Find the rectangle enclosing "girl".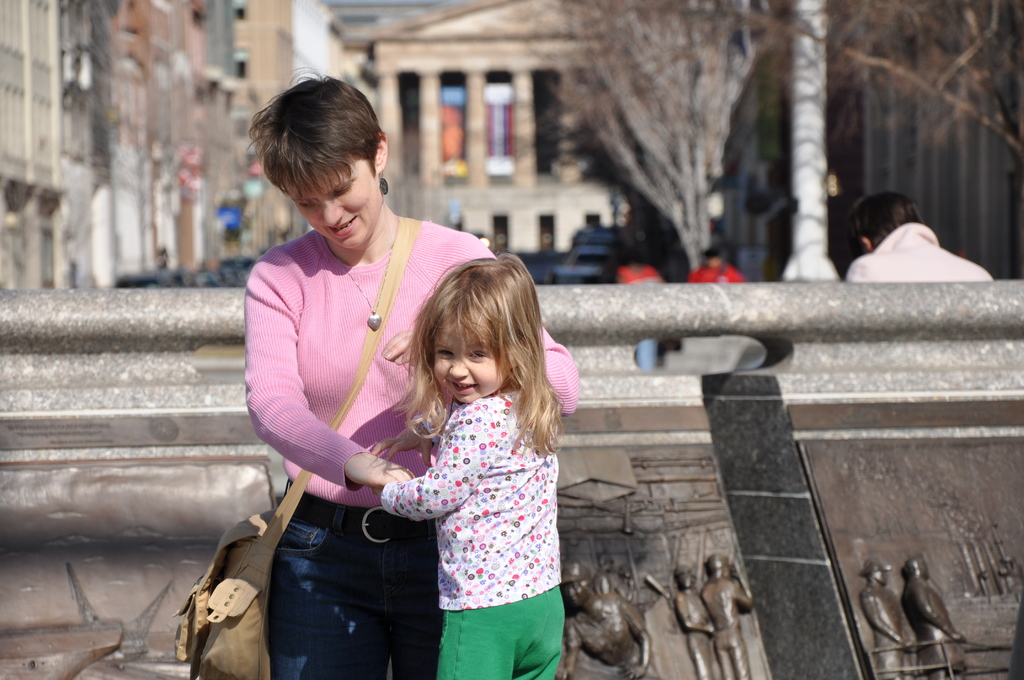
detection(378, 252, 566, 679).
